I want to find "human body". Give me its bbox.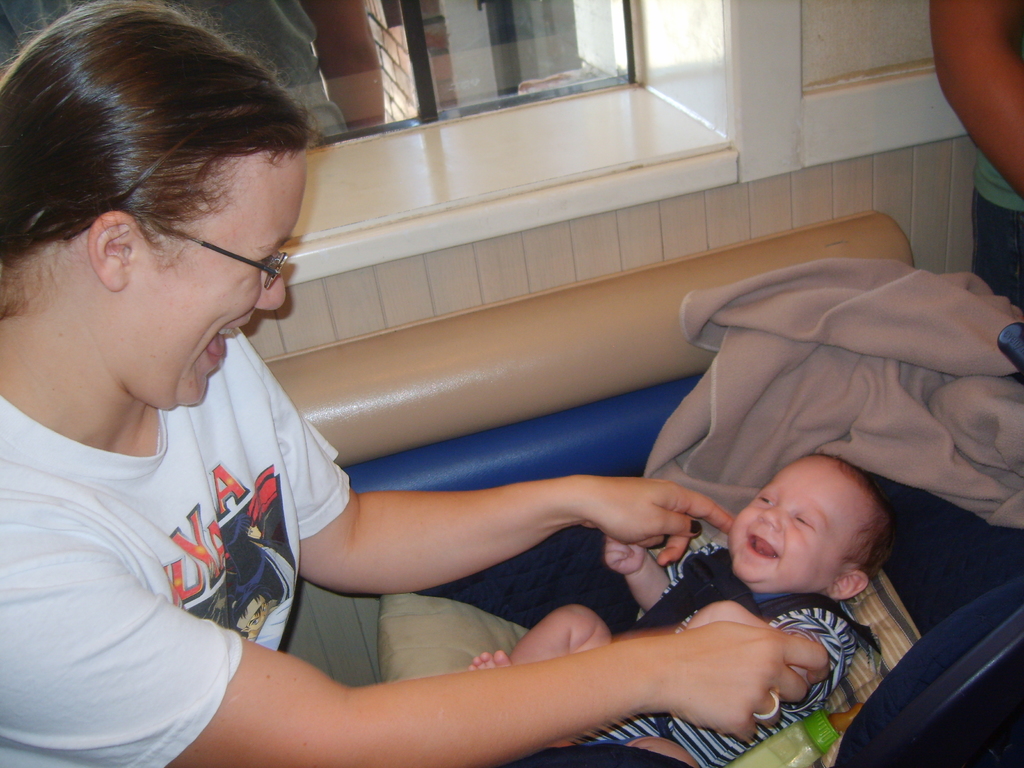
bbox=(0, 0, 834, 767).
